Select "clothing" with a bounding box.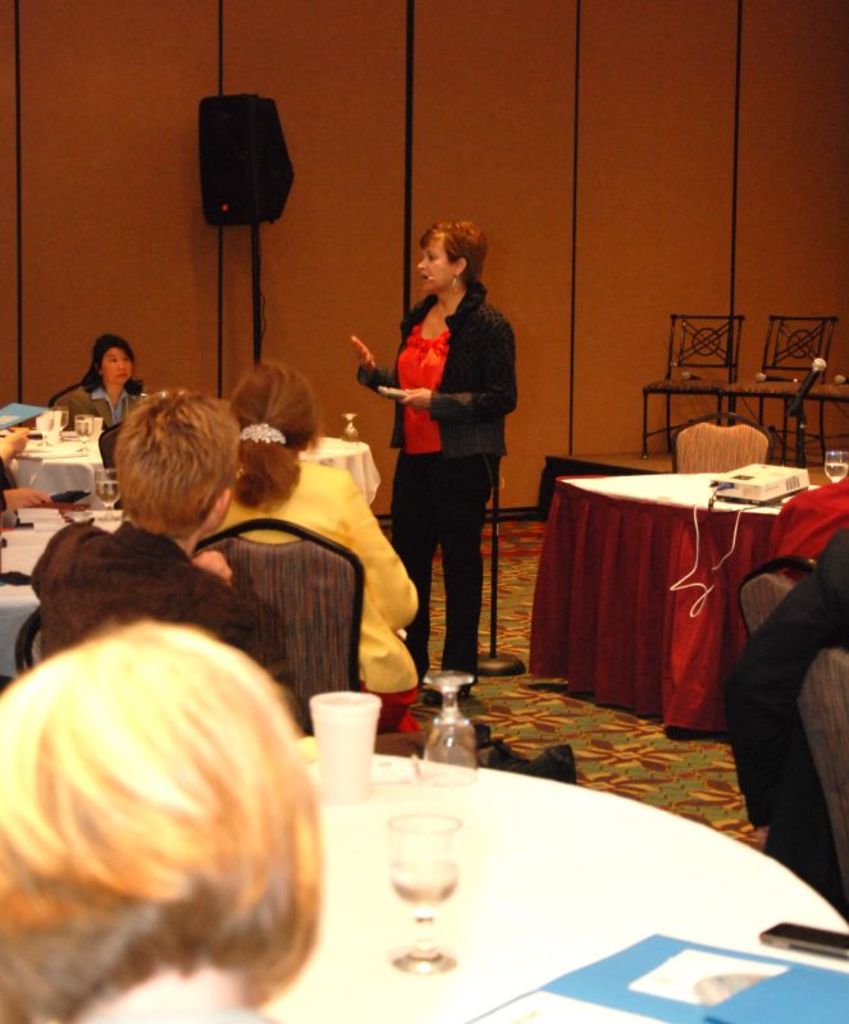
box(763, 465, 848, 595).
